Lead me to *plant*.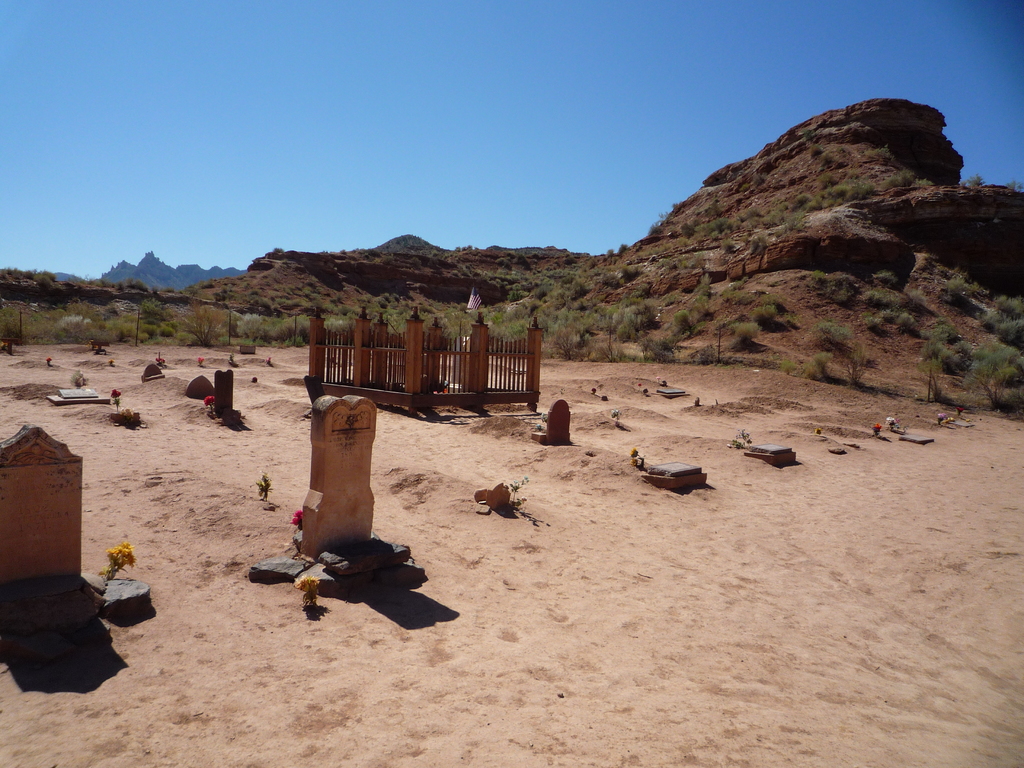
Lead to x1=228 y1=356 x2=240 y2=367.
